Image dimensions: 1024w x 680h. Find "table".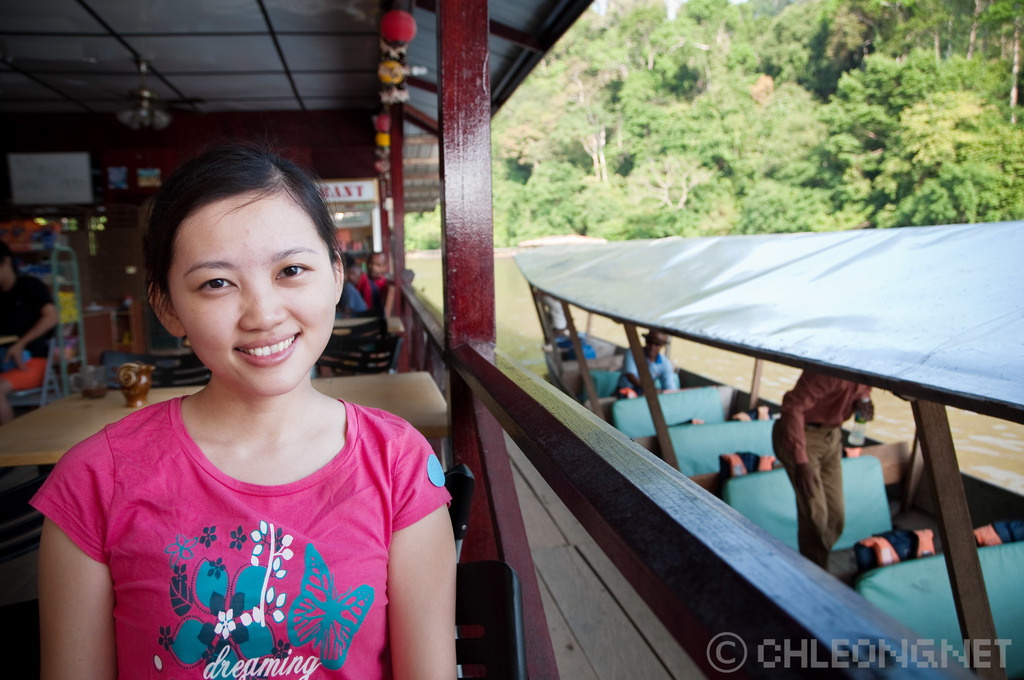
locate(0, 364, 449, 453).
